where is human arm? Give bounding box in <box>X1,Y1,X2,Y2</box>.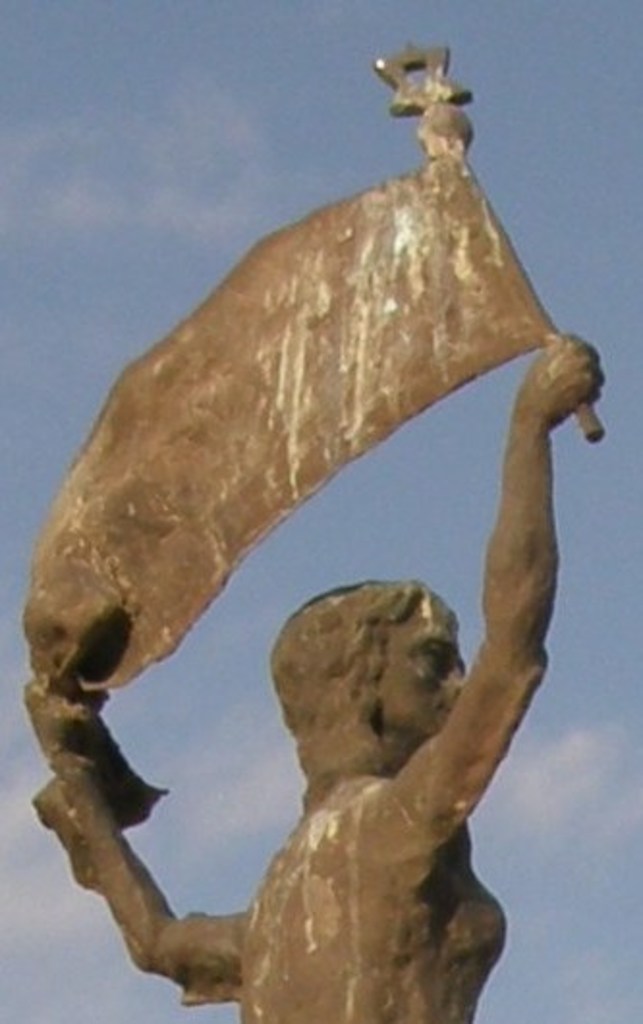
<box>37,748,257,1005</box>.
